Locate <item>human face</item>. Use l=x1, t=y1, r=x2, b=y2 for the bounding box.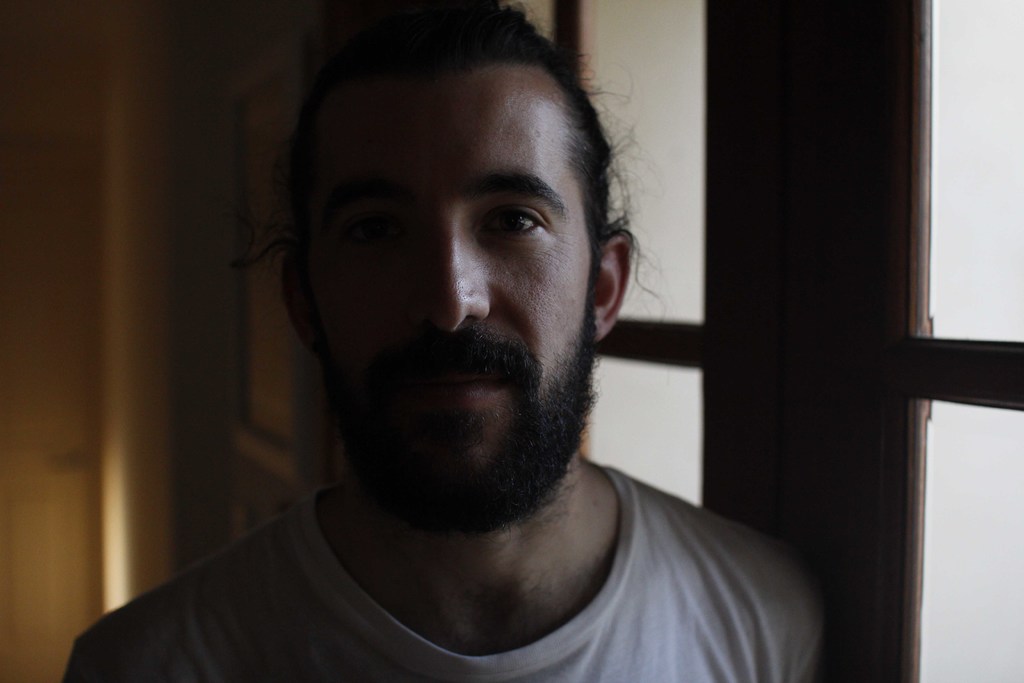
l=298, t=62, r=591, b=523.
